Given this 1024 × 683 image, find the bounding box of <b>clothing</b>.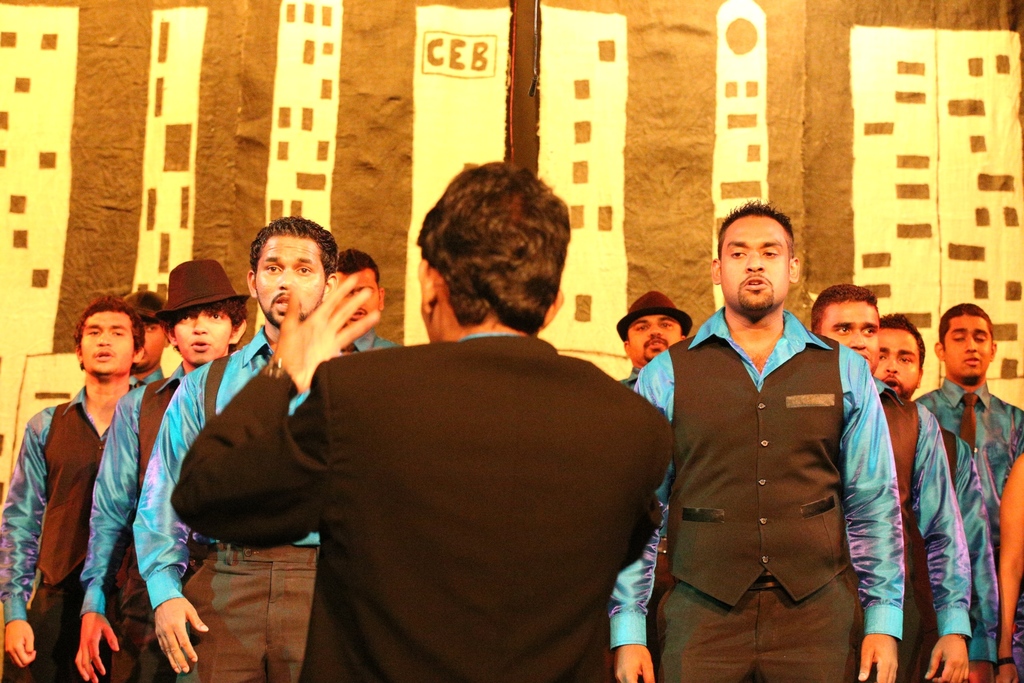
<region>131, 327, 330, 675</region>.
